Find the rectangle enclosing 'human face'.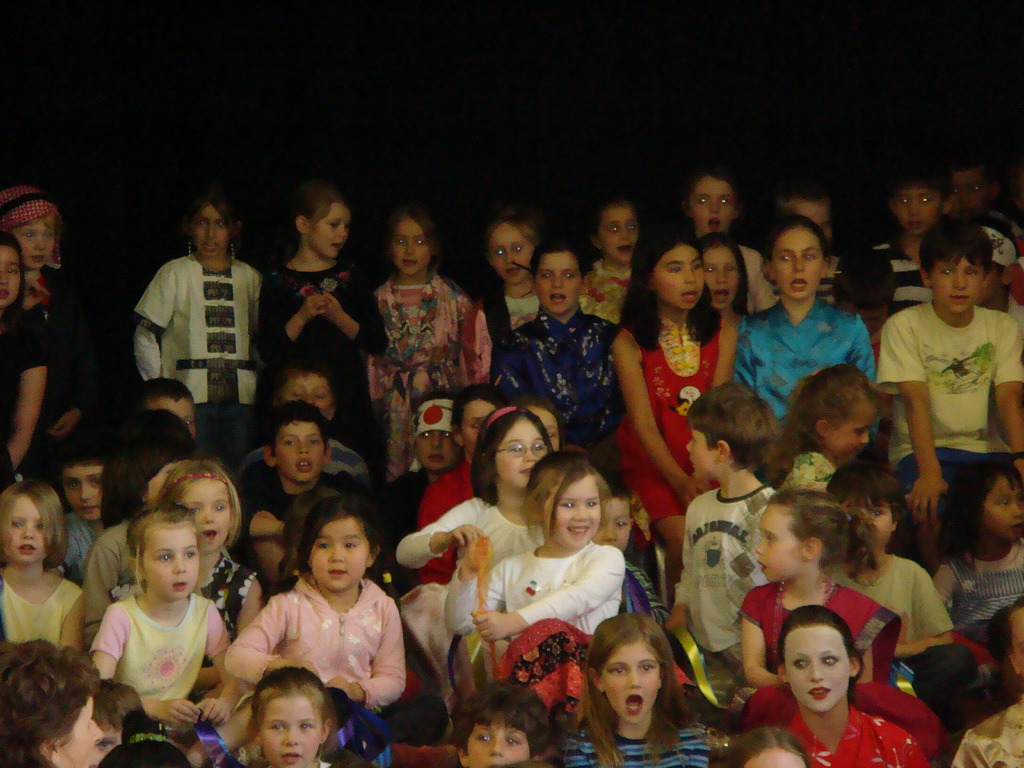
x1=457, y1=397, x2=497, y2=454.
